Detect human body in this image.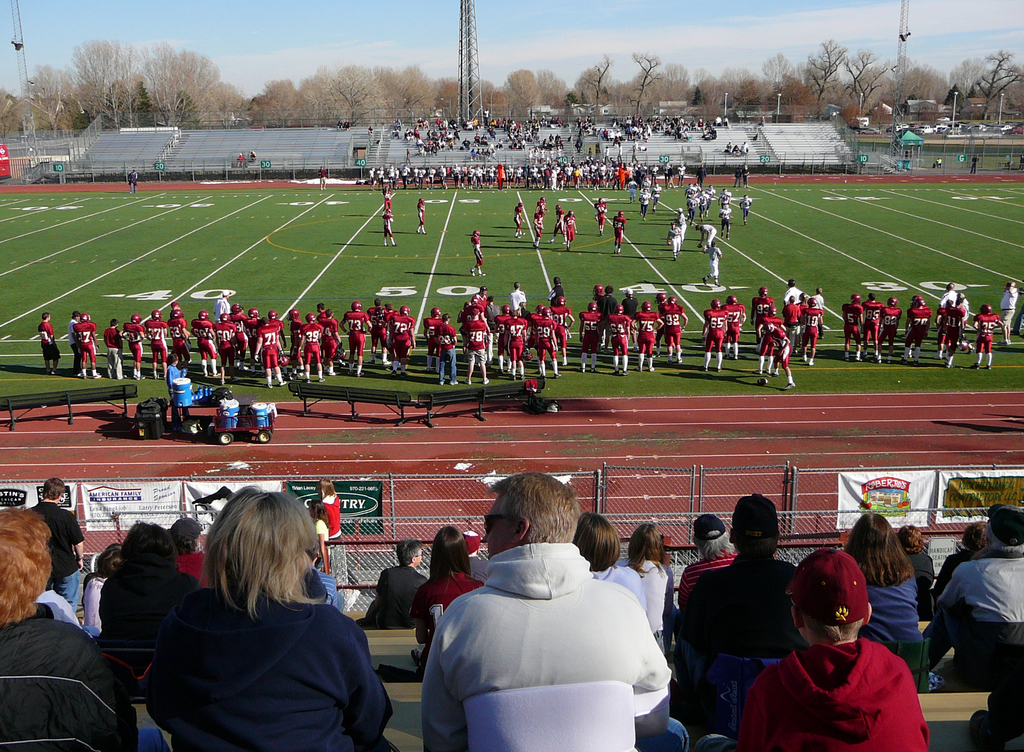
Detection: bbox=(607, 308, 632, 373).
